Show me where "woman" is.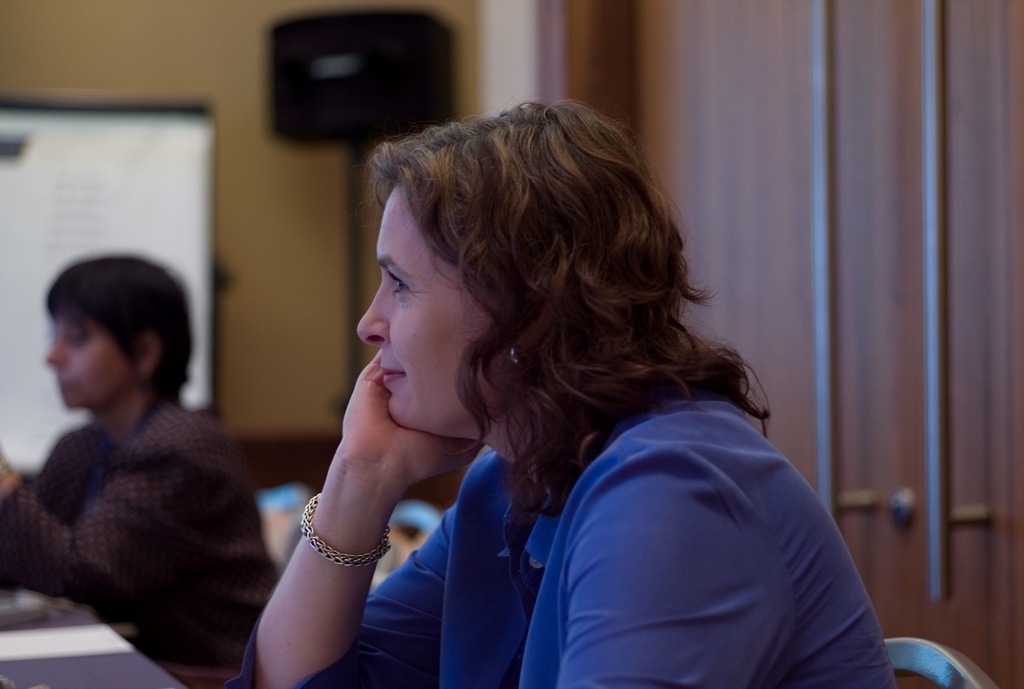
"woman" is at crop(254, 73, 848, 679).
